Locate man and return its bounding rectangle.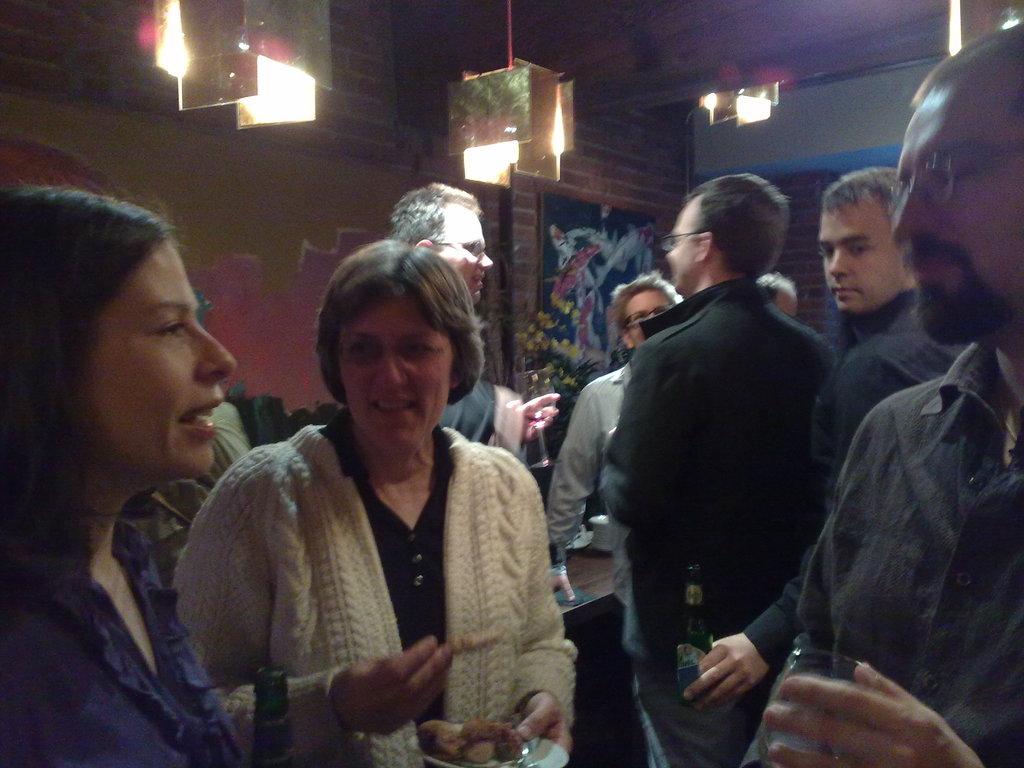
x1=598, y1=167, x2=850, y2=767.
